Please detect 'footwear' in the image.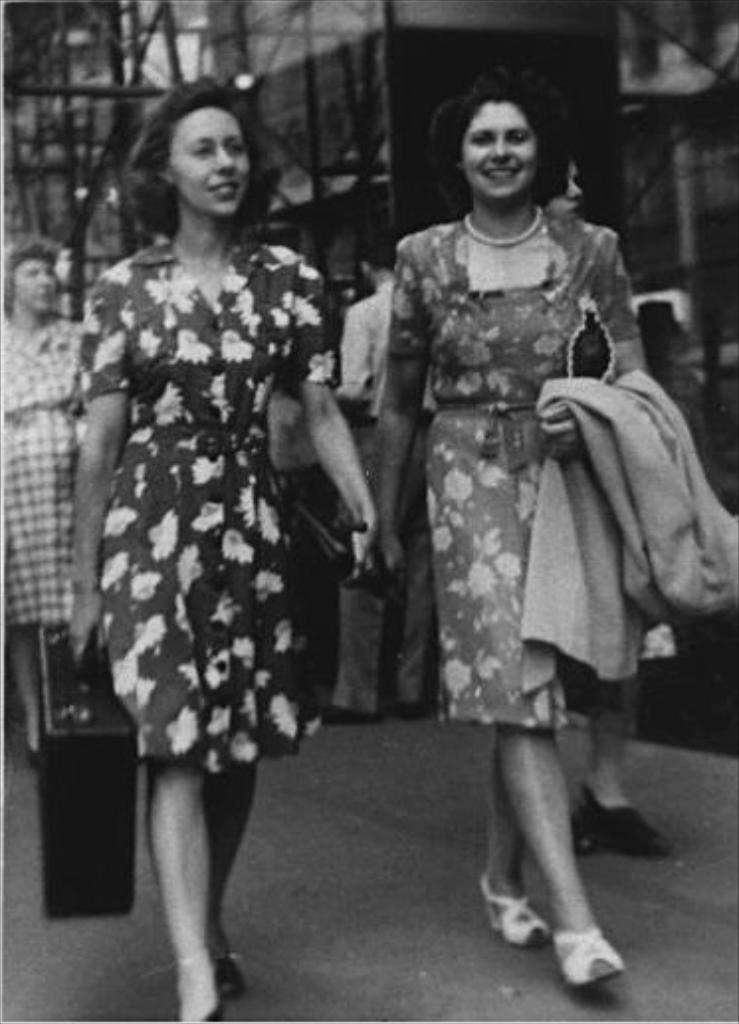
l=582, t=784, r=666, b=858.
